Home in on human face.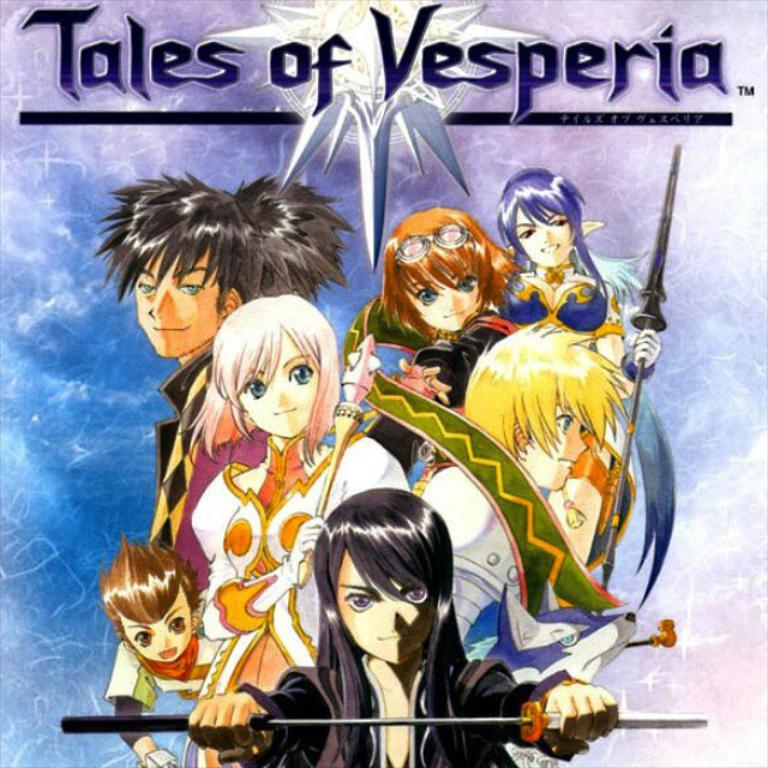
Homed in at box=[337, 546, 433, 658].
